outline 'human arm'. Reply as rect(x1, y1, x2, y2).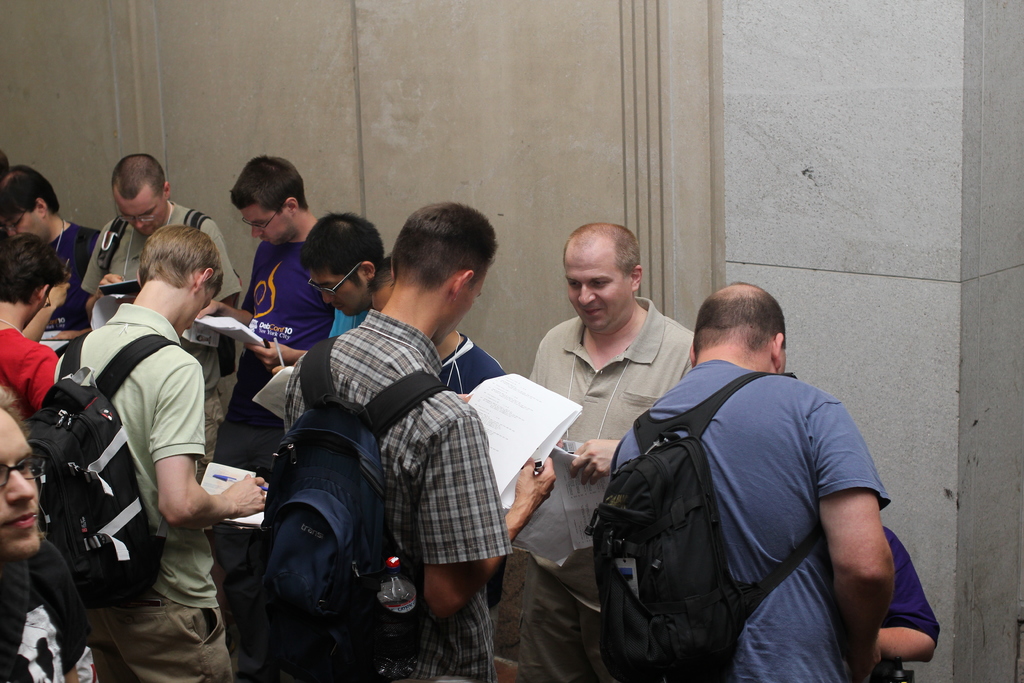
rect(515, 299, 575, 439).
